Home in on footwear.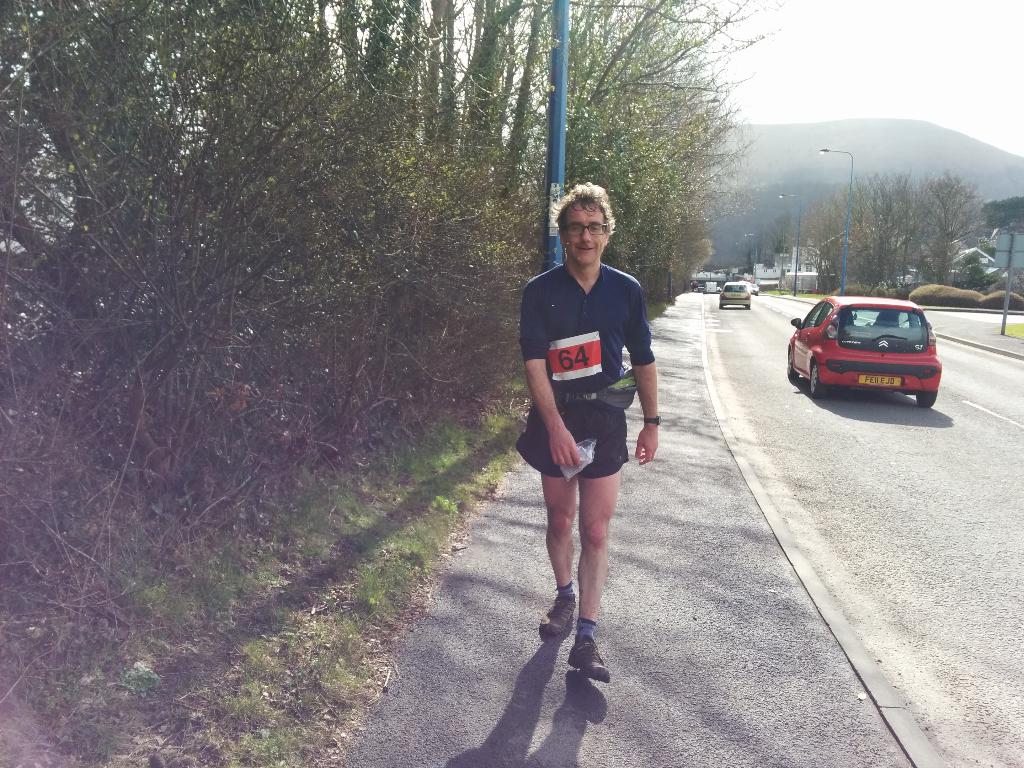
Homed in at bbox=[538, 585, 579, 637].
